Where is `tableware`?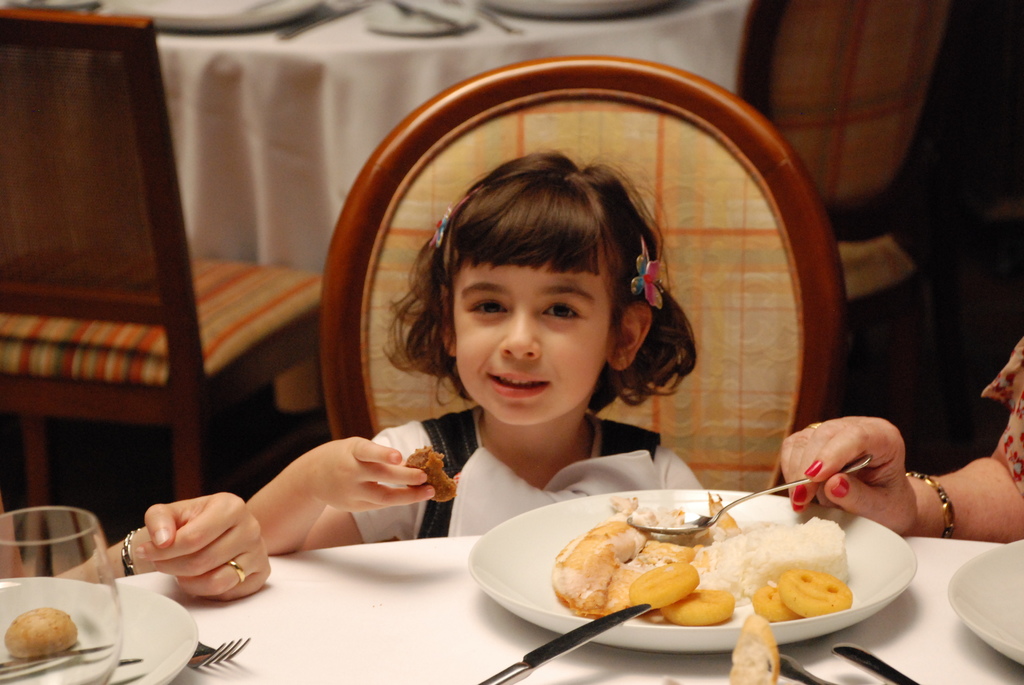
bbox(950, 538, 1023, 670).
